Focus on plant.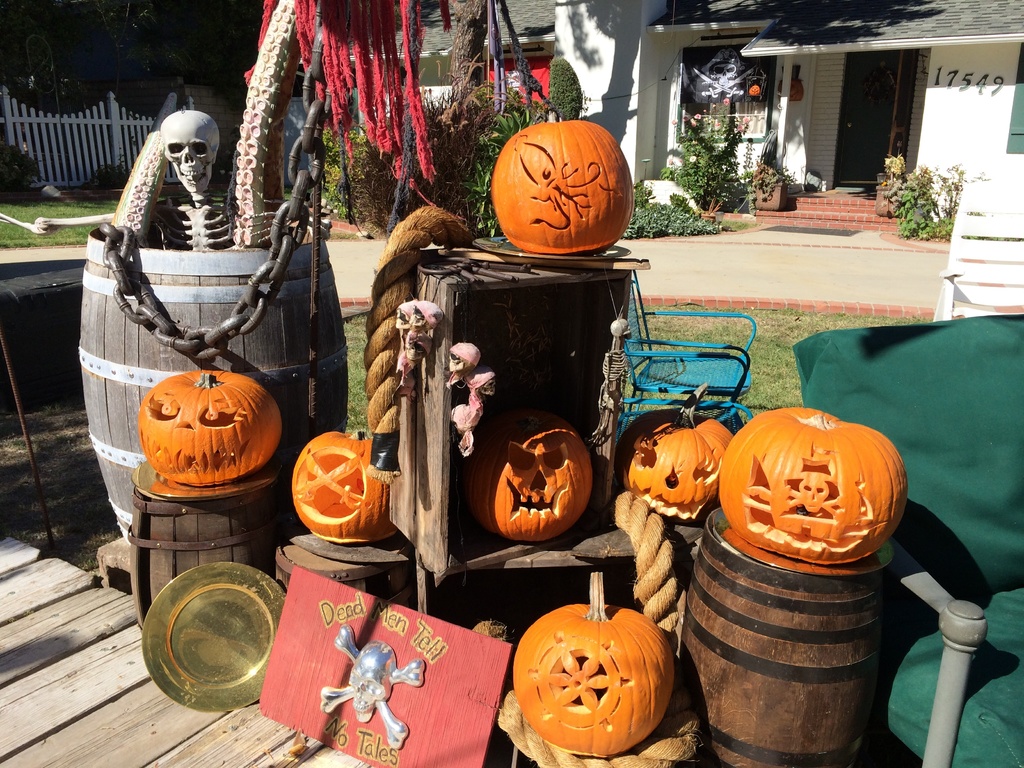
Focused at 83,163,131,190.
